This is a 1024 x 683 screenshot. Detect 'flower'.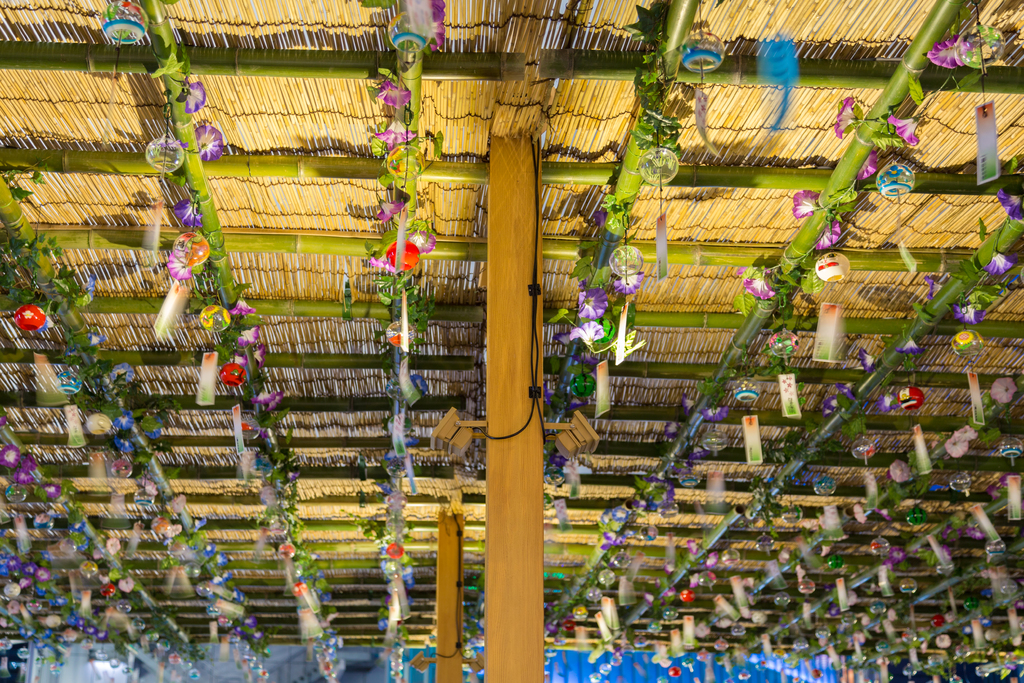
(x1=187, y1=83, x2=206, y2=119).
